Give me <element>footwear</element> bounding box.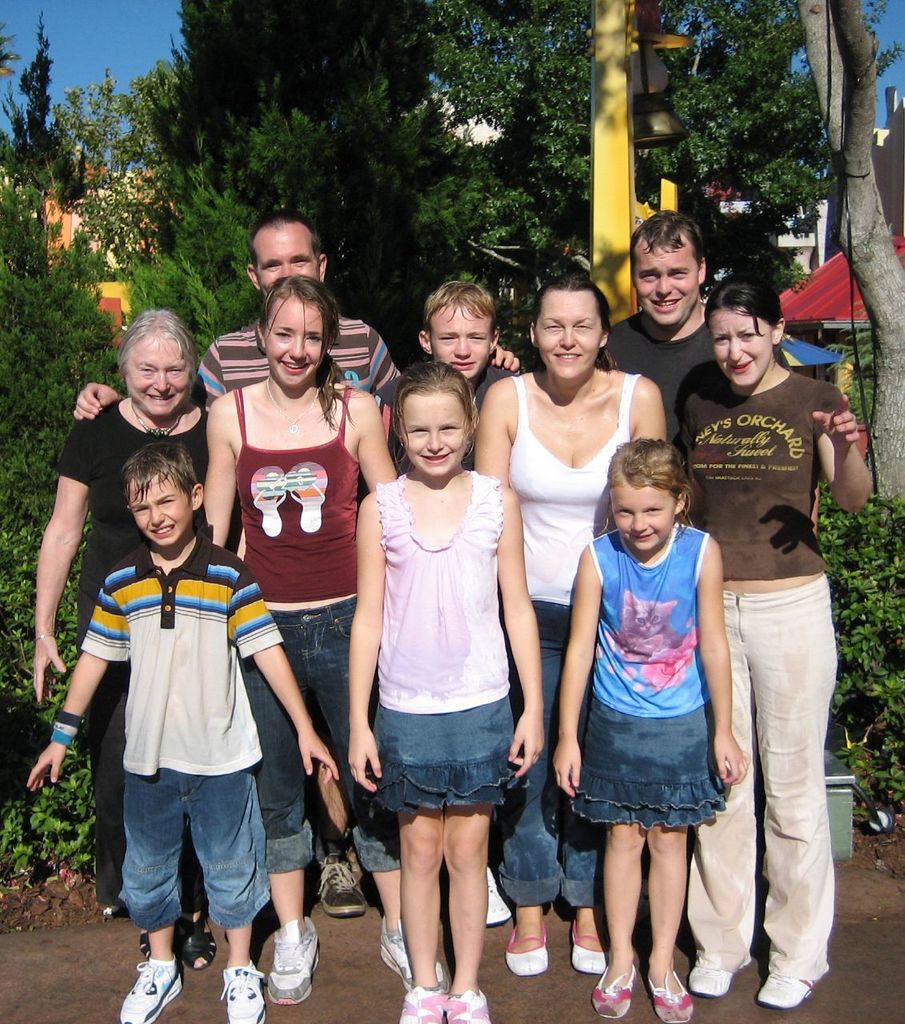
[x1=394, y1=980, x2=448, y2=1023].
